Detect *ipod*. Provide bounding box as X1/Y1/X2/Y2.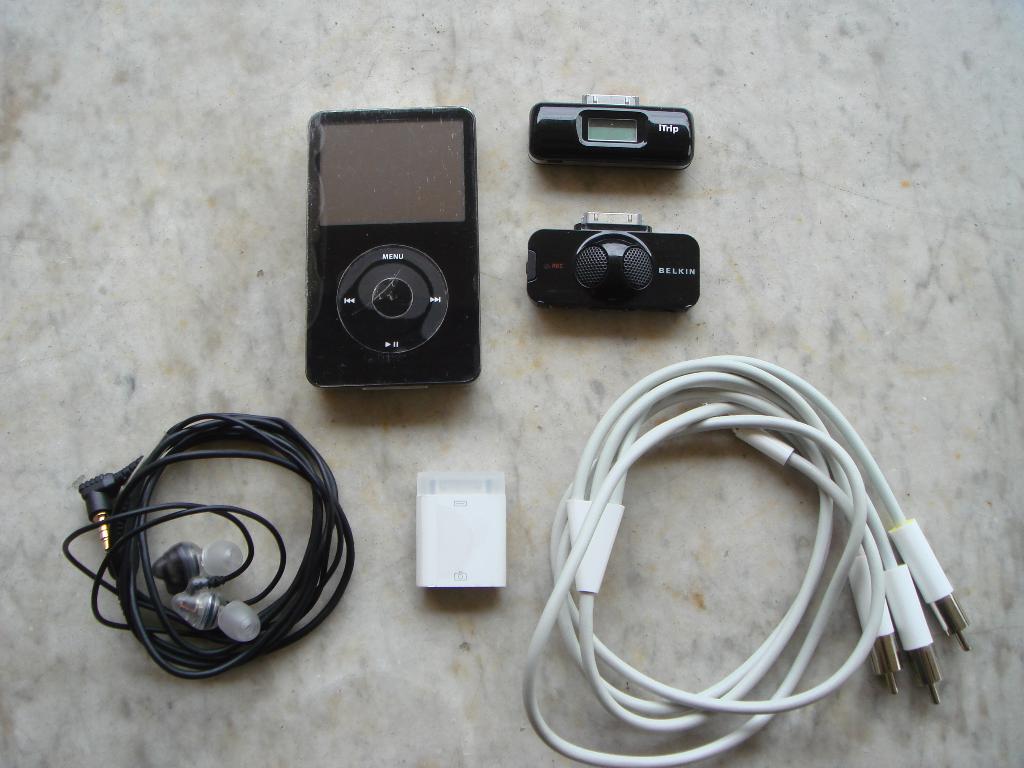
303/109/481/388.
